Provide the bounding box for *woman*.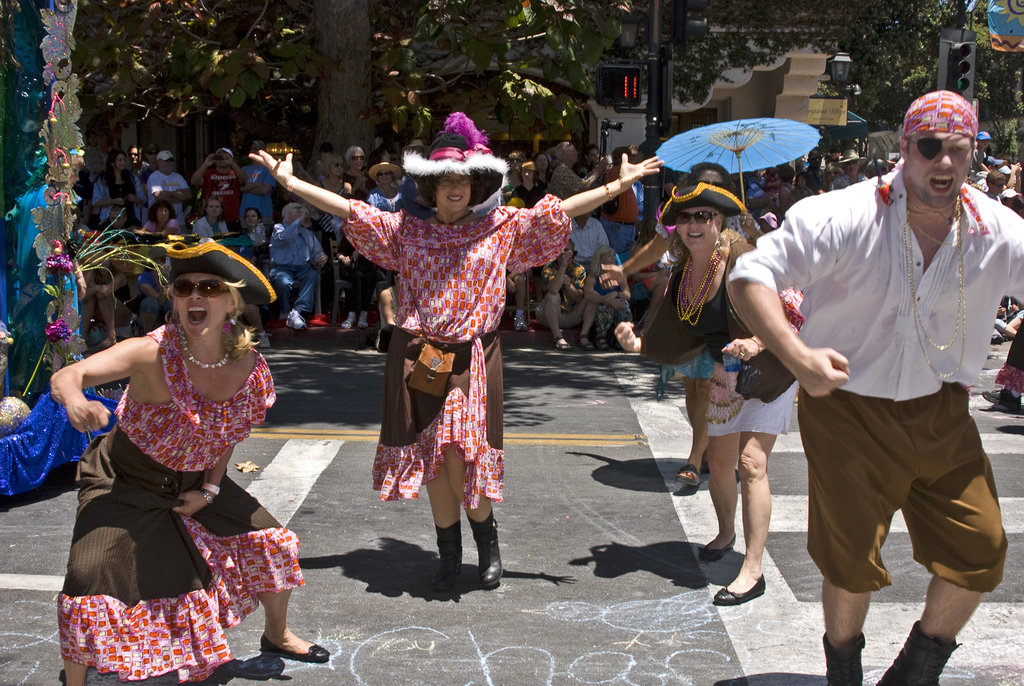
box=[353, 157, 407, 229].
